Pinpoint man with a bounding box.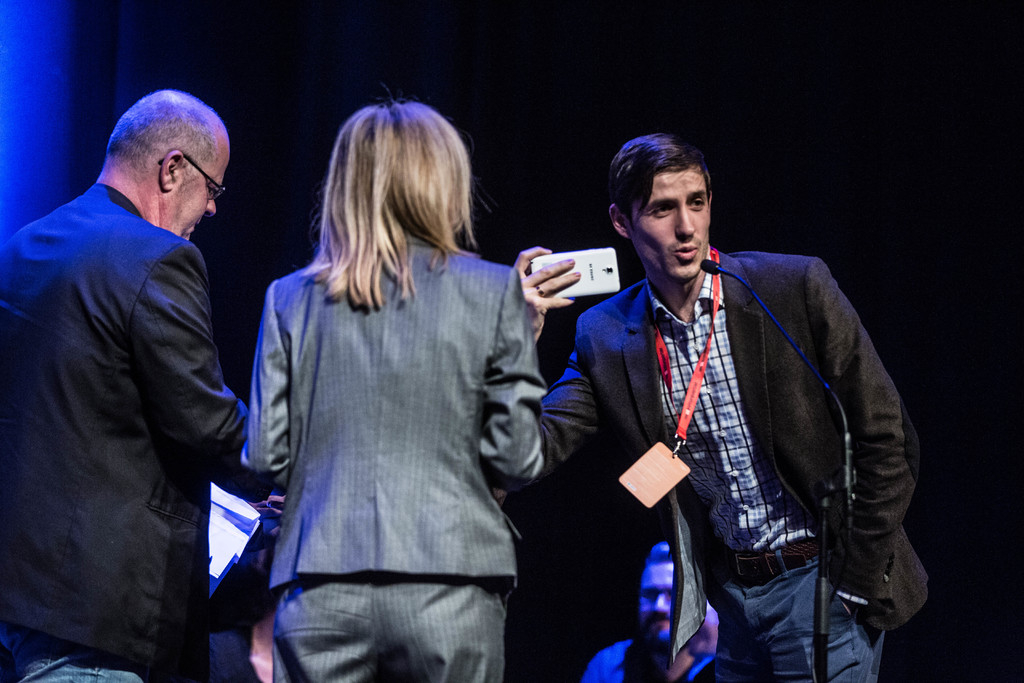
select_region(580, 538, 723, 682).
